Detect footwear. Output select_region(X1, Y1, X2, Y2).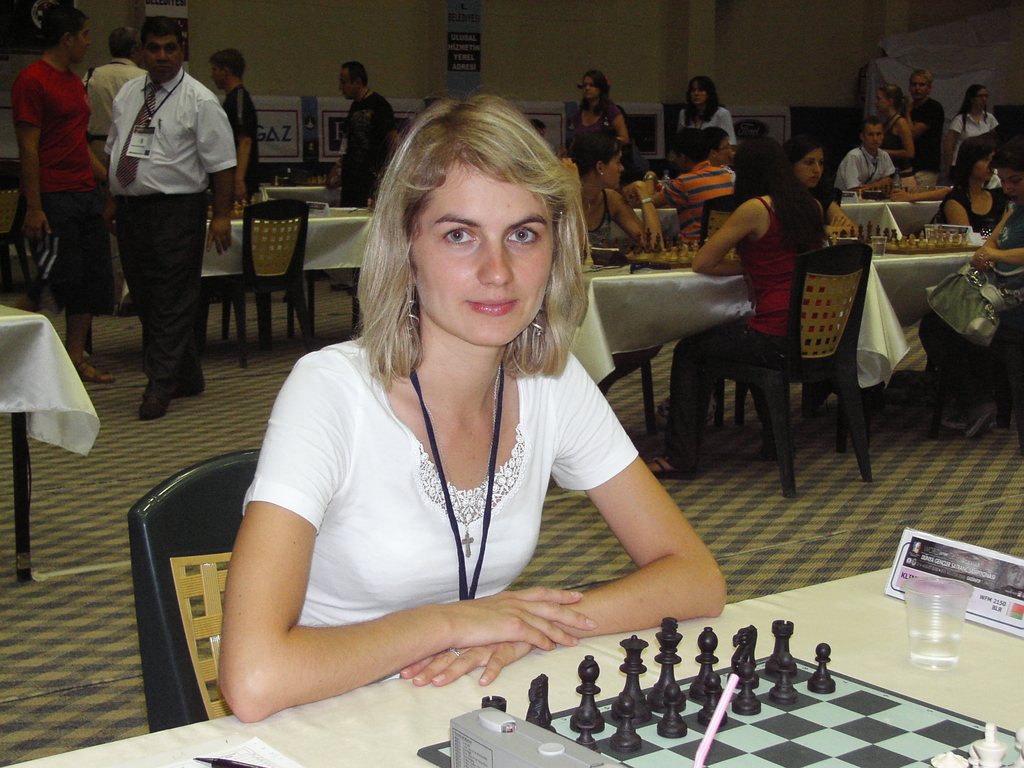
select_region(167, 380, 204, 400).
